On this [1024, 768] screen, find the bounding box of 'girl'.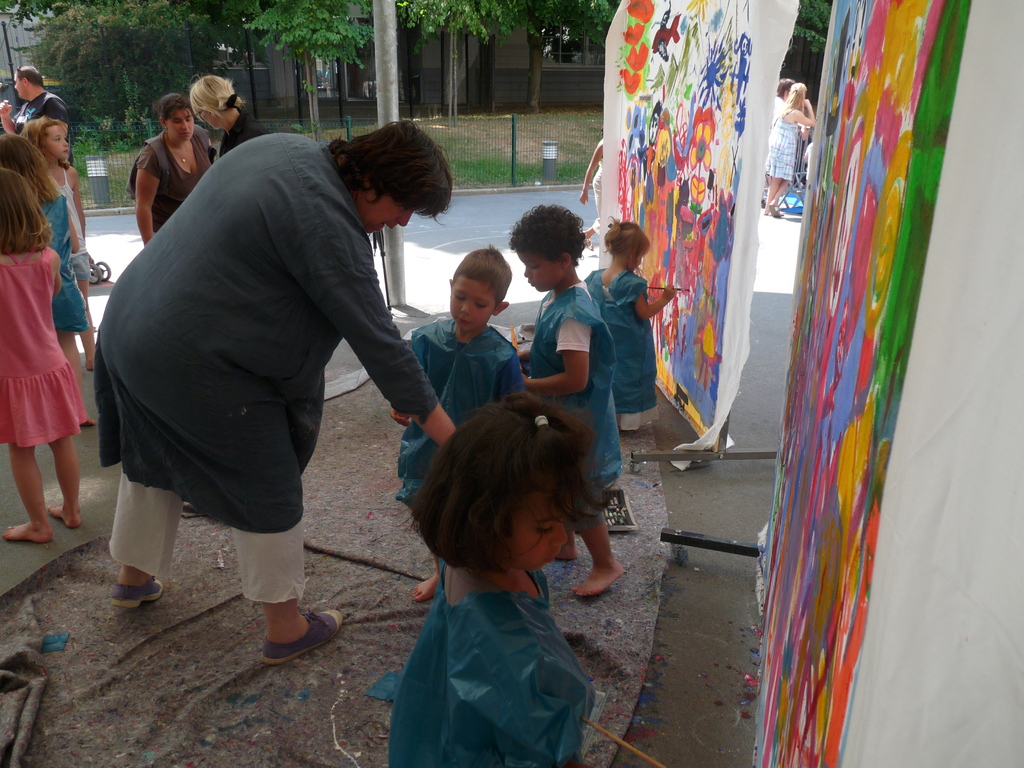
Bounding box: l=764, t=83, r=817, b=214.
